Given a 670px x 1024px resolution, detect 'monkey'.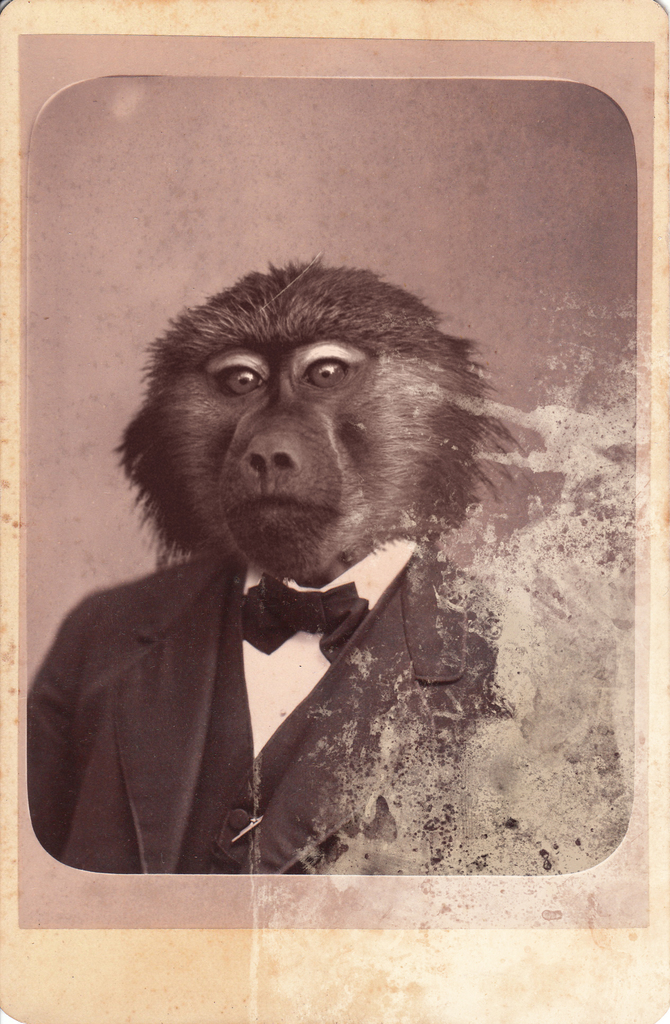
39/253/557/847.
